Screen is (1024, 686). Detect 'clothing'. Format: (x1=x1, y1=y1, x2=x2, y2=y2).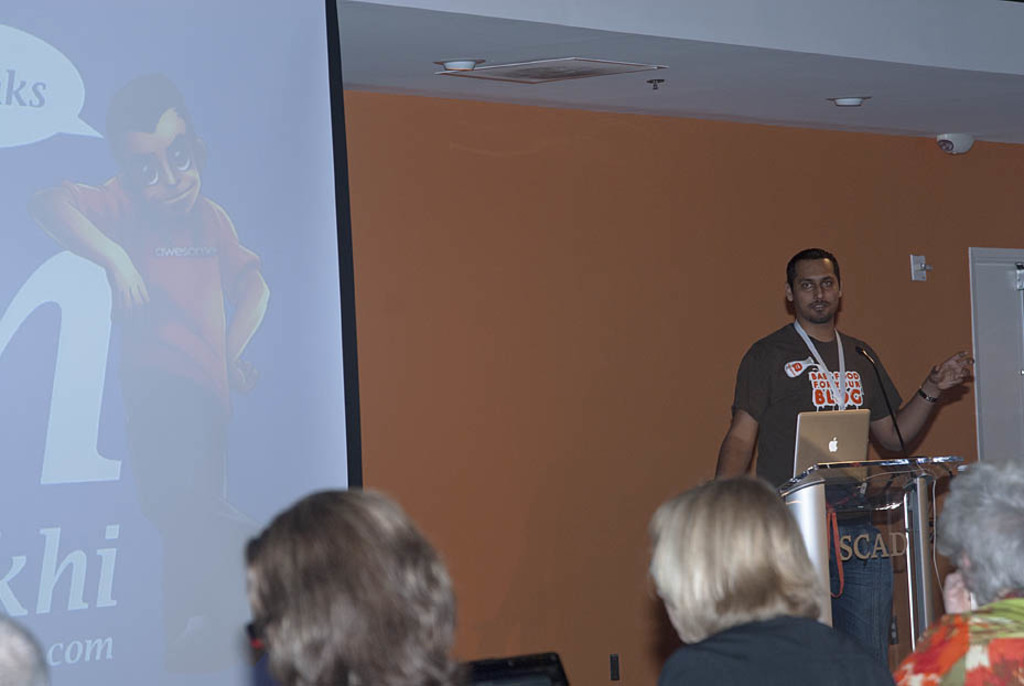
(x1=897, y1=591, x2=1023, y2=685).
